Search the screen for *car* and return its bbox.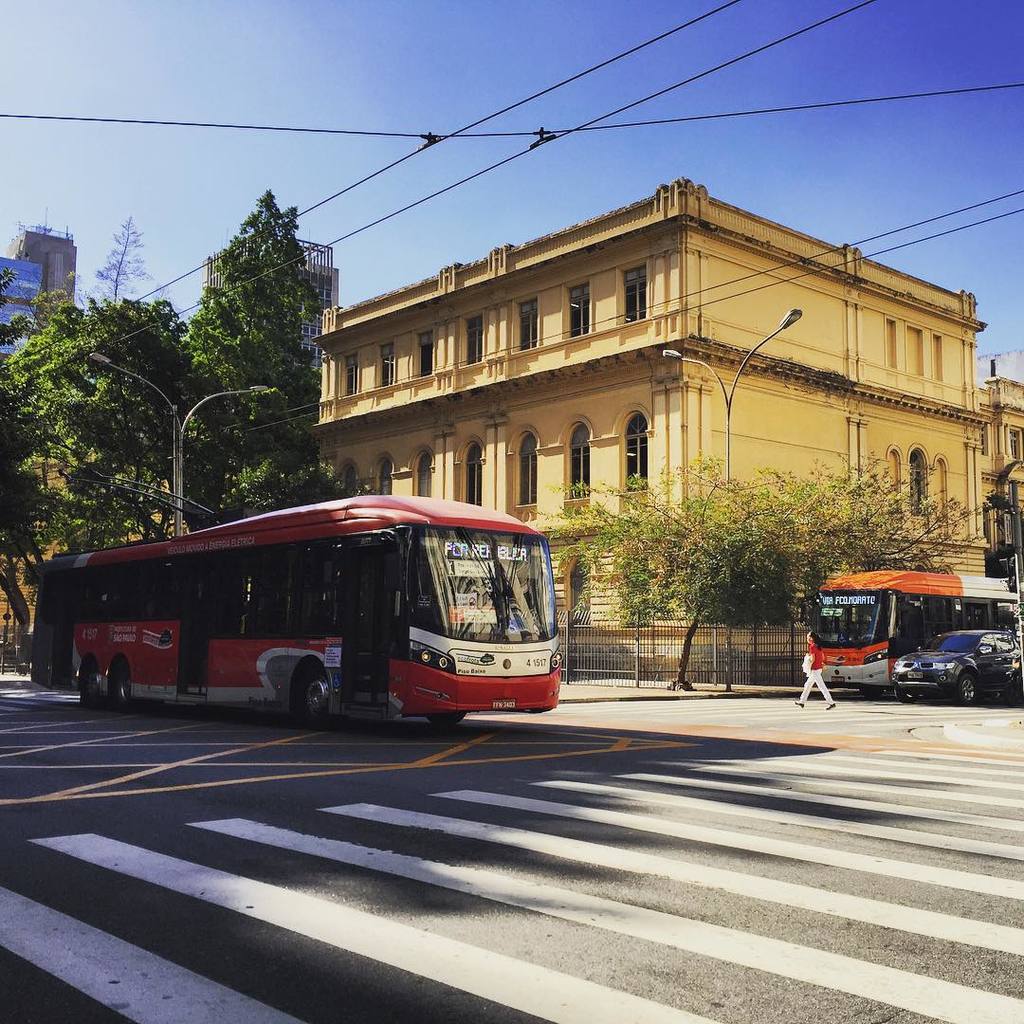
Found: bbox=[887, 627, 1023, 706].
